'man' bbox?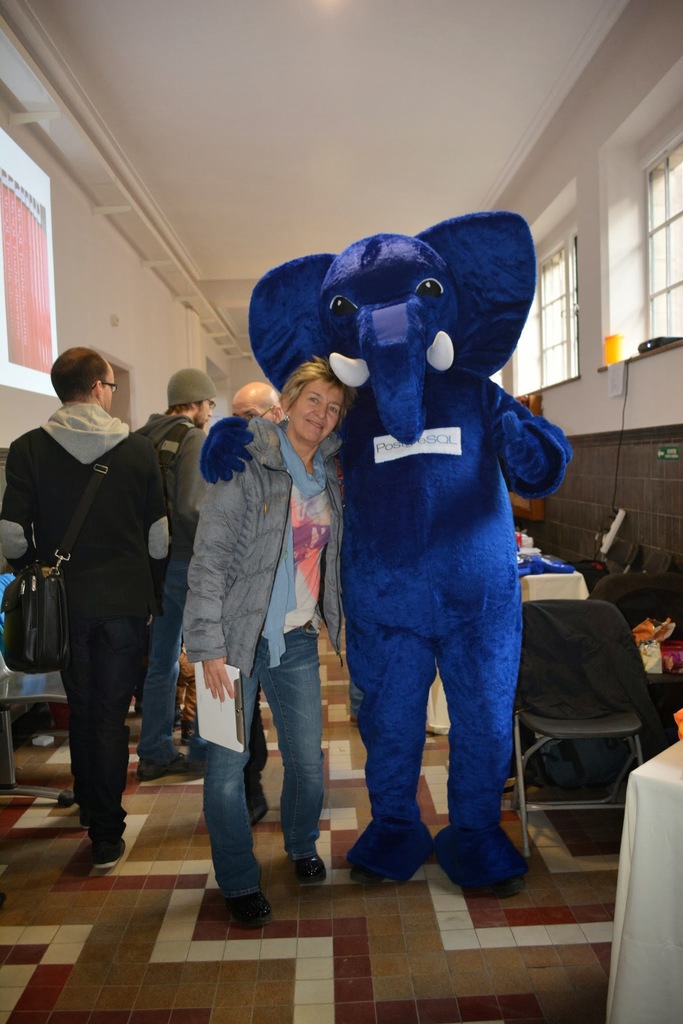
select_region(19, 337, 188, 861)
